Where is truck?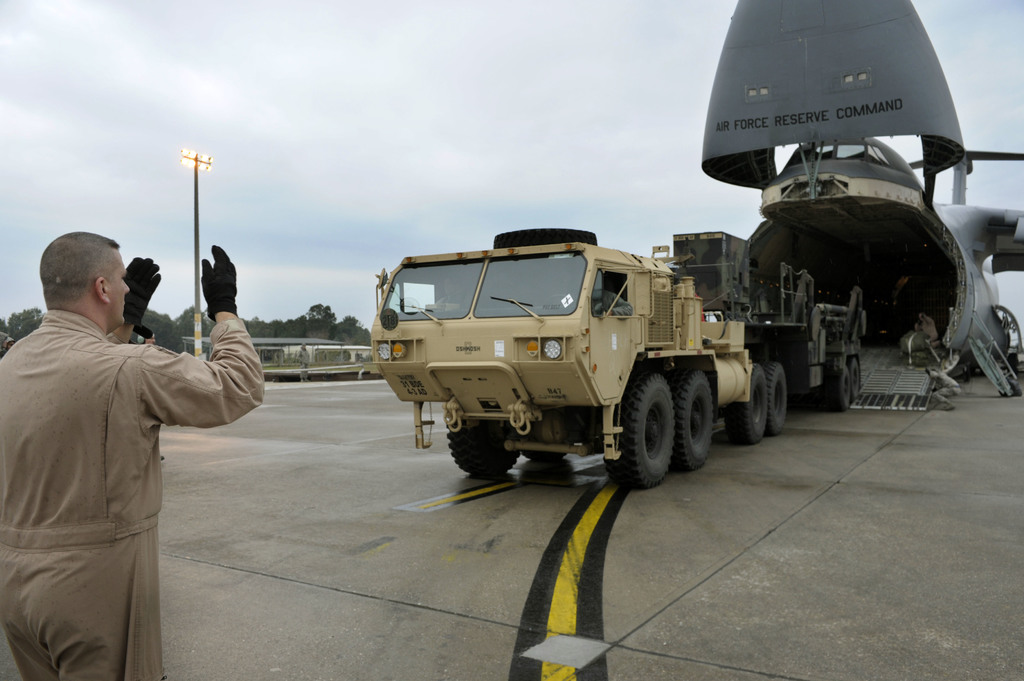
locate(360, 136, 868, 486).
